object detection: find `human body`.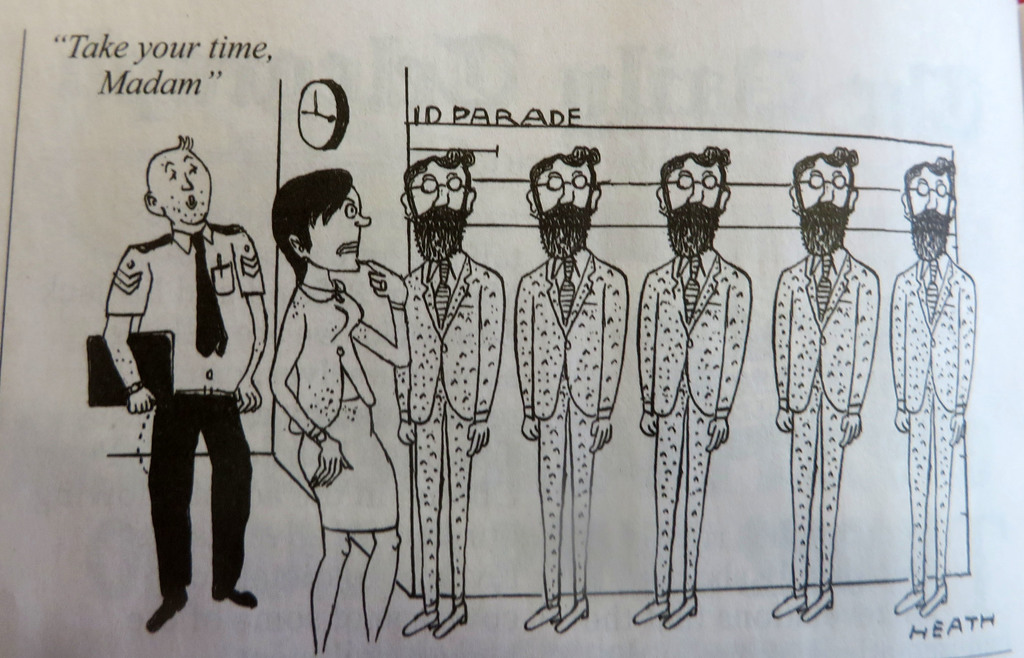
269/166/403/657.
